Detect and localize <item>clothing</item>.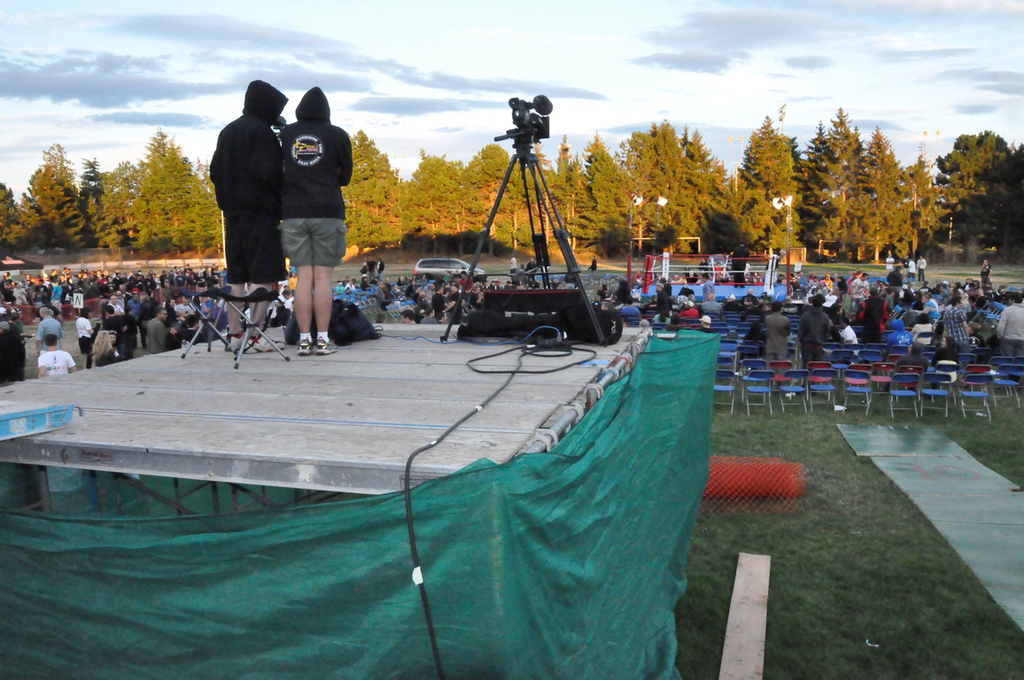
Localized at <region>208, 79, 286, 286</region>.
